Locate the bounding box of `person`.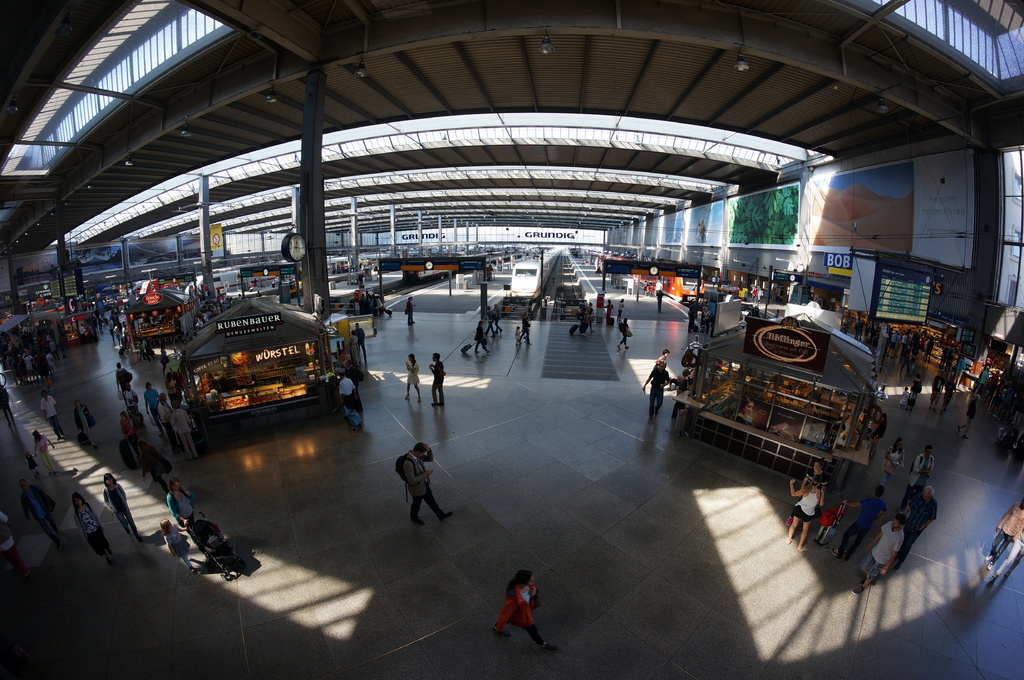
Bounding box: Rect(0, 378, 15, 429).
